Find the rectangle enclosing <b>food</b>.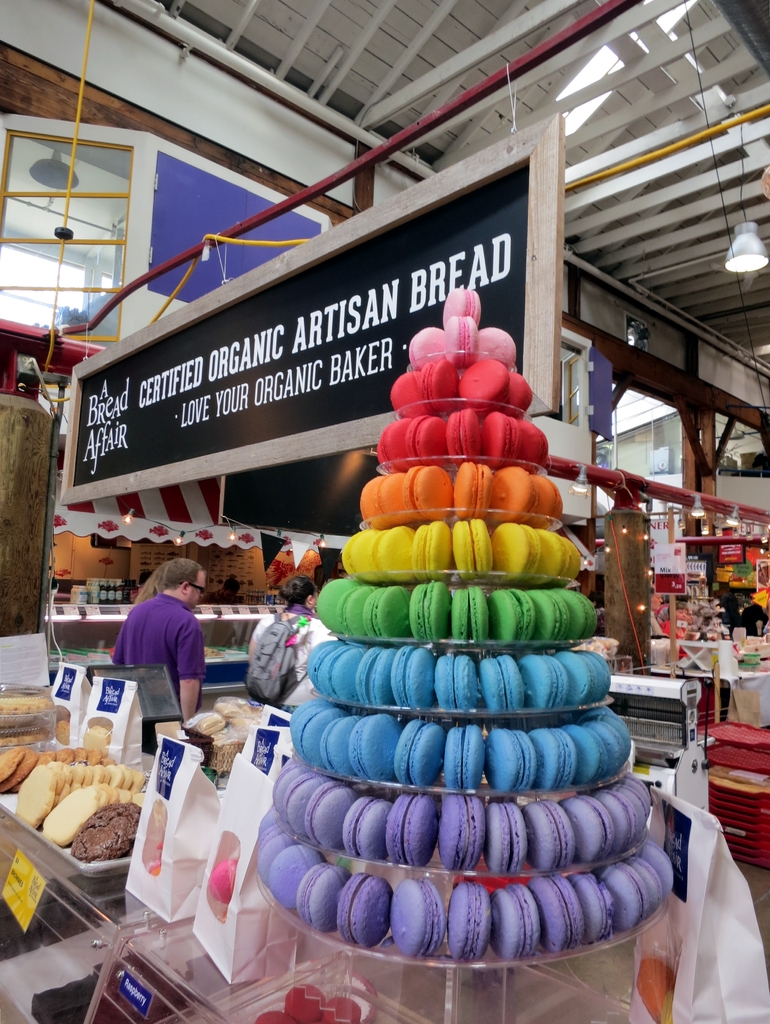
bbox=[320, 713, 364, 776].
